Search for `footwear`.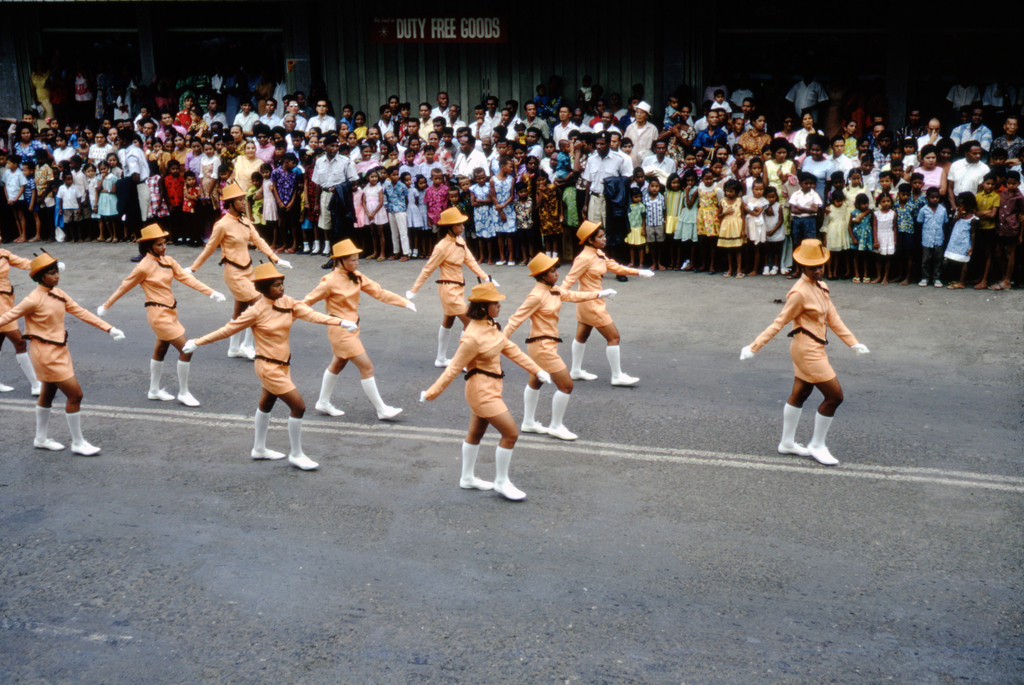
Found at BBox(495, 260, 503, 266).
